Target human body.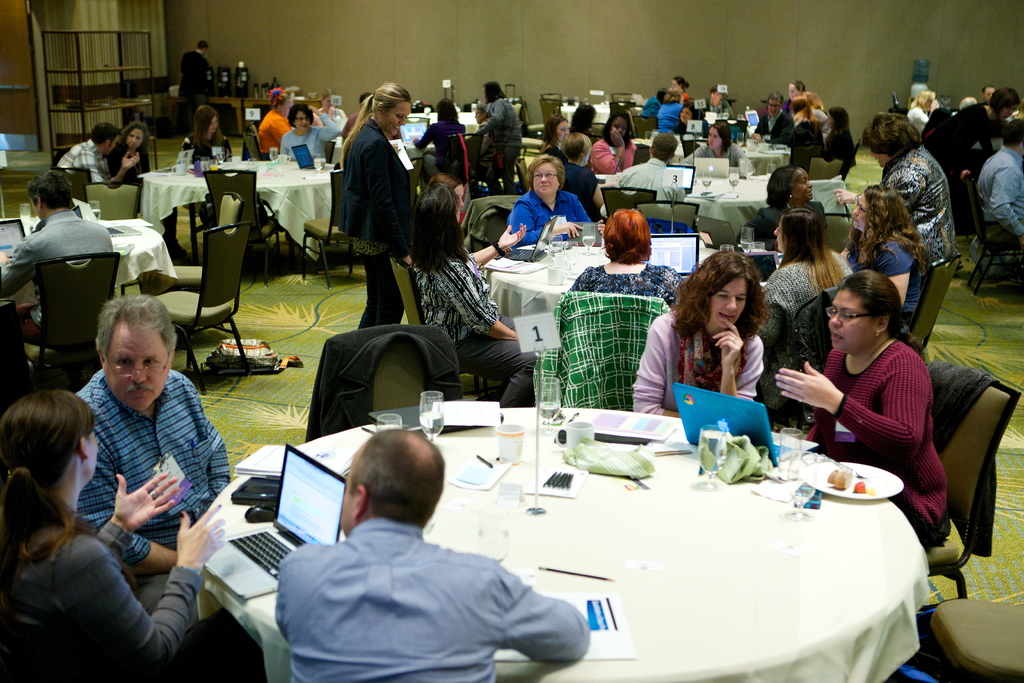
Target region: {"x1": 413, "y1": 219, "x2": 544, "y2": 403}.
